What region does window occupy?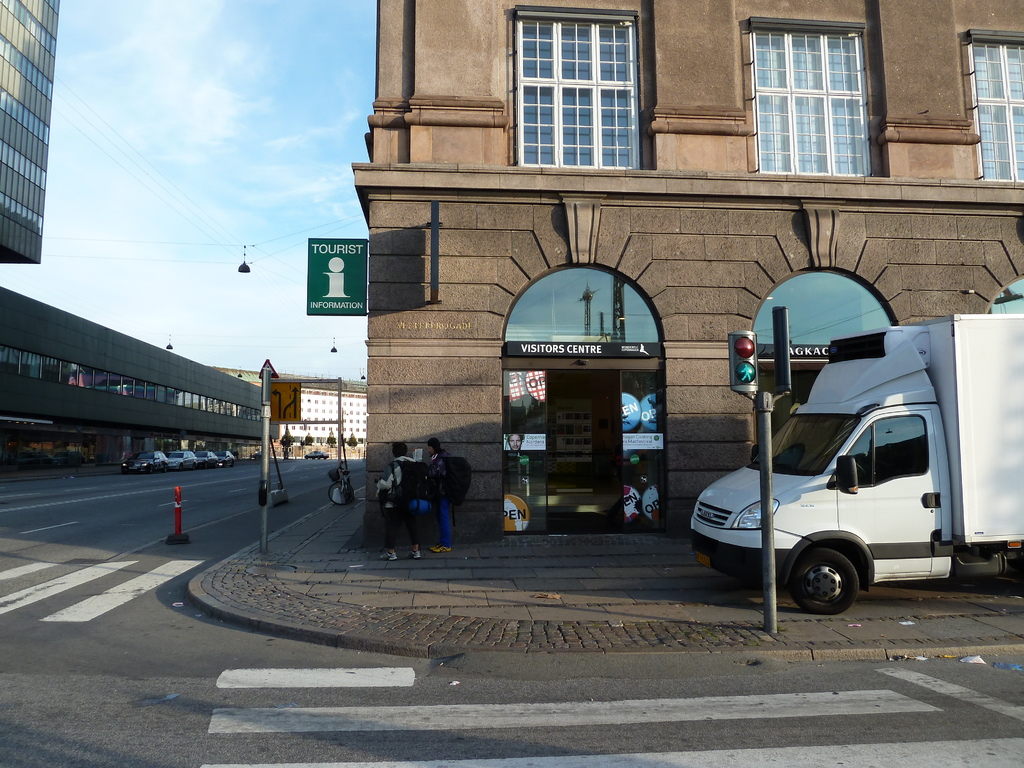
pyautogui.locateOnScreen(3, 335, 270, 436).
